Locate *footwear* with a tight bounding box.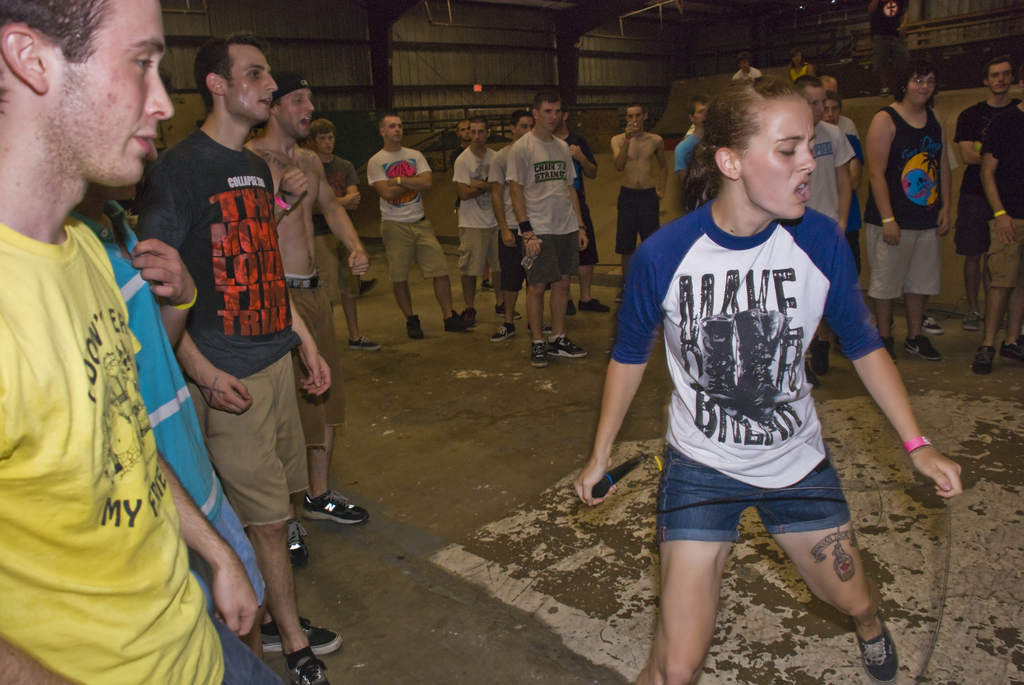
detection(410, 329, 422, 338).
